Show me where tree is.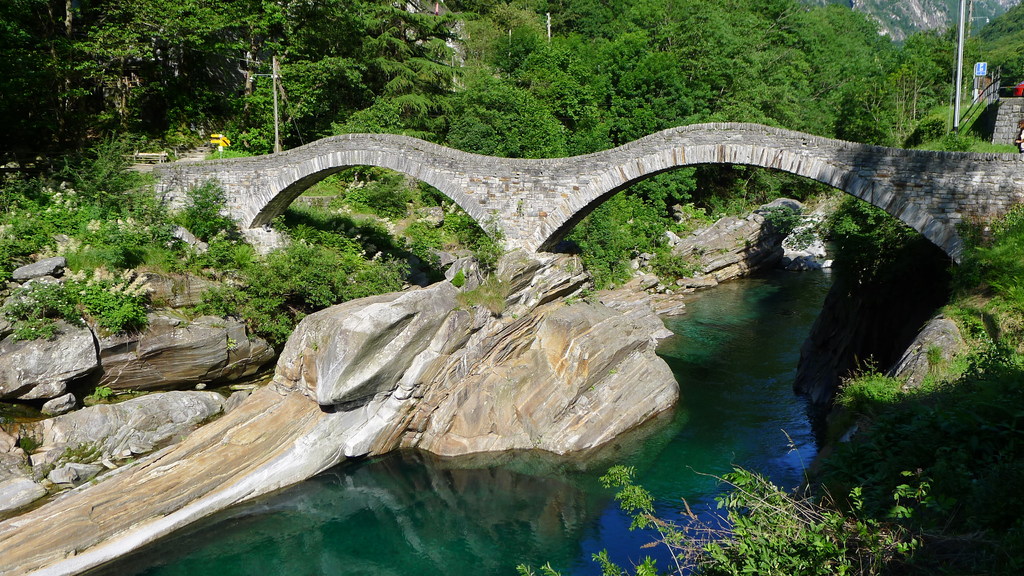
tree is at locate(177, 177, 234, 240).
